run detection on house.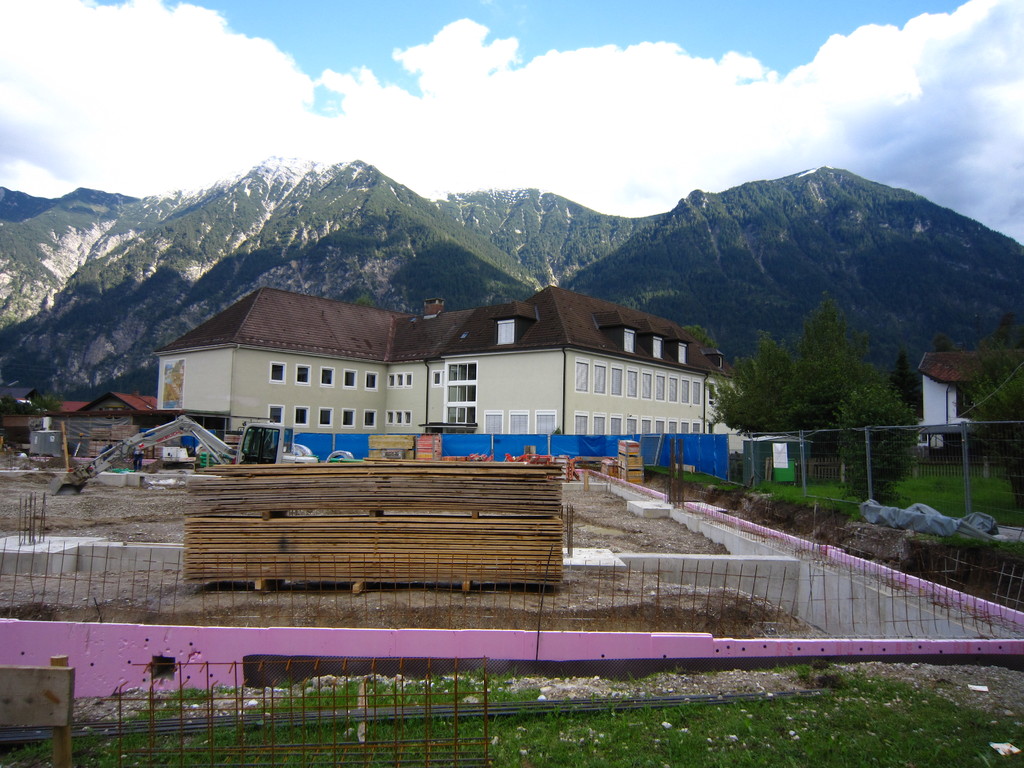
Result: {"x1": 148, "y1": 284, "x2": 733, "y2": 447}.
